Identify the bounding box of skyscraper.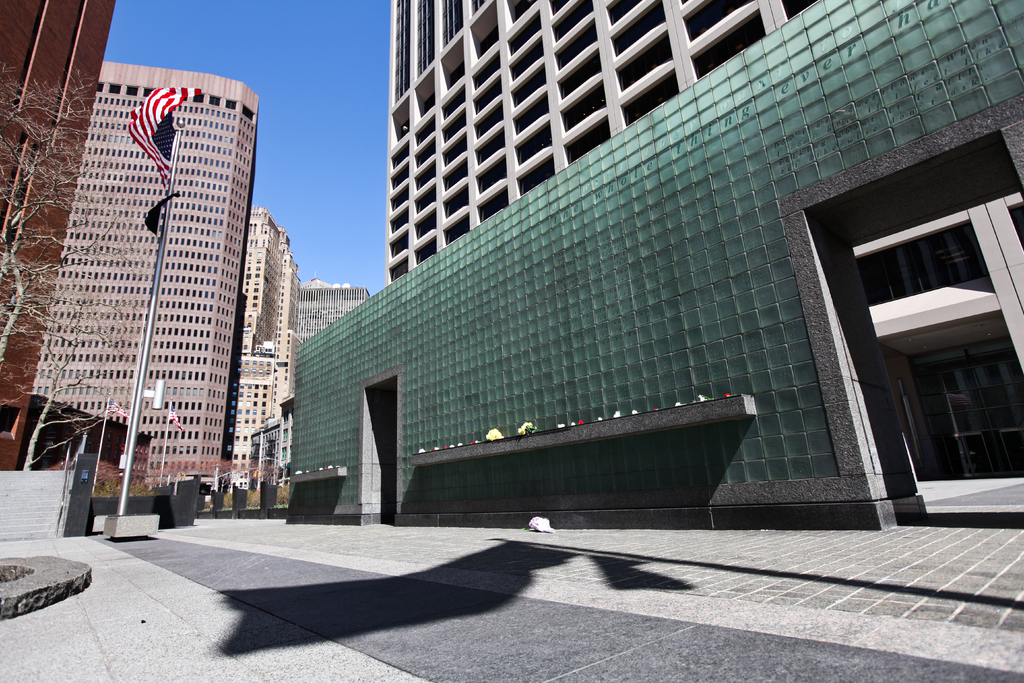
229 209 304 499.
